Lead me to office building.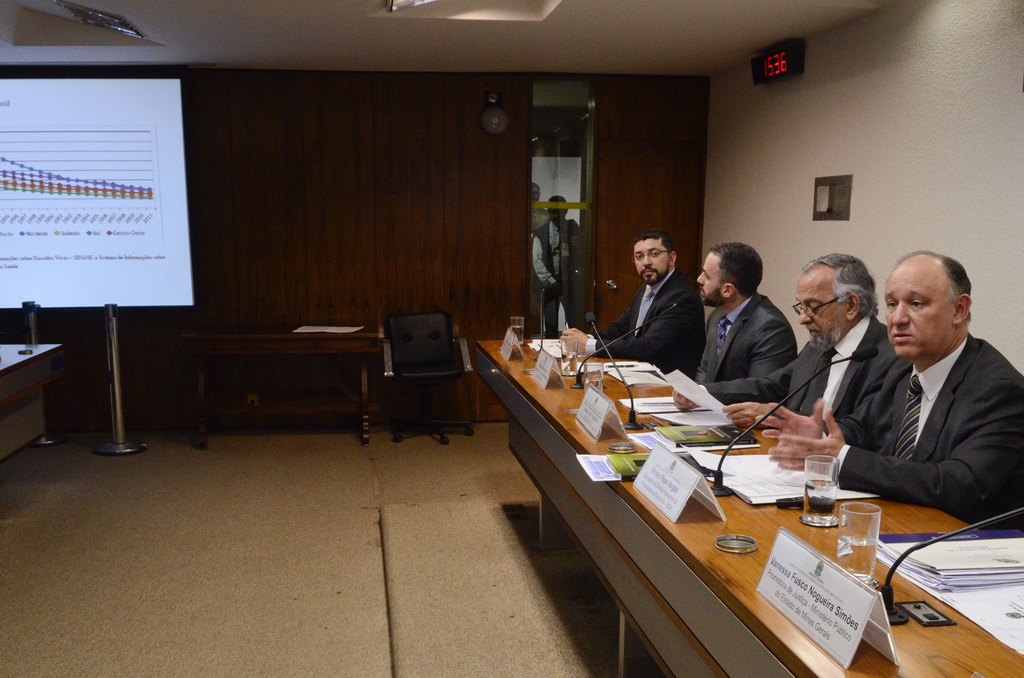
Lead to l=5, t=0, r=1023, b=677.
